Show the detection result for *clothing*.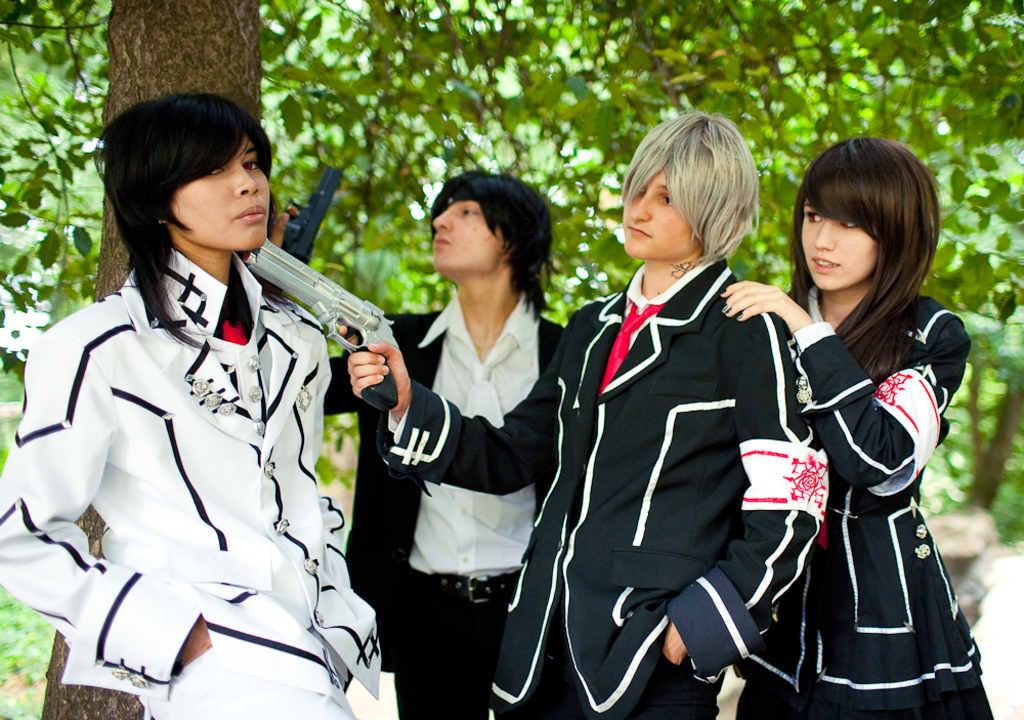
select_region(322, 286, 568, 719).
